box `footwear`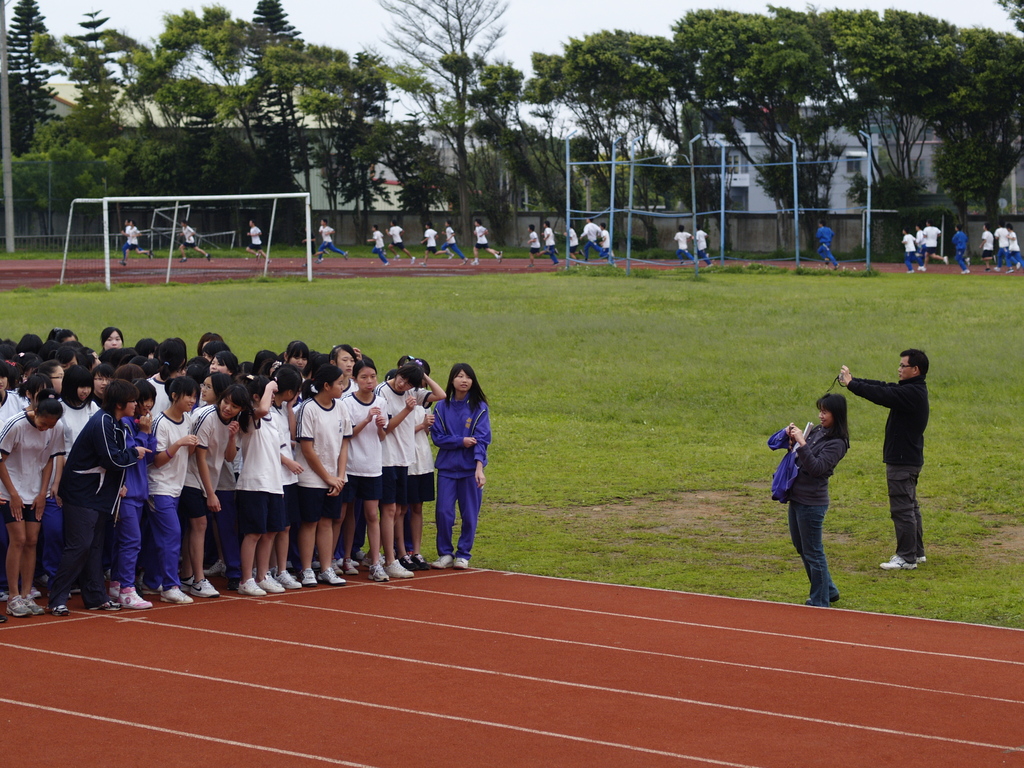
1014, 262, 1022, 269
